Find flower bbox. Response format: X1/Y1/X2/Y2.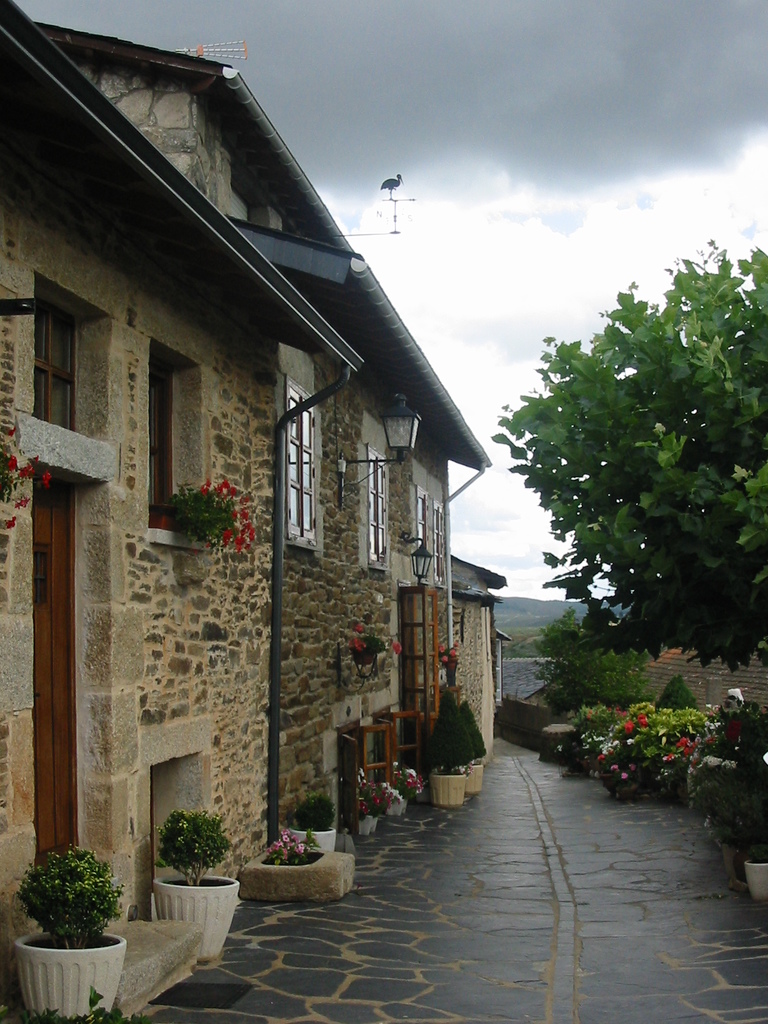
6/515/16/531.
